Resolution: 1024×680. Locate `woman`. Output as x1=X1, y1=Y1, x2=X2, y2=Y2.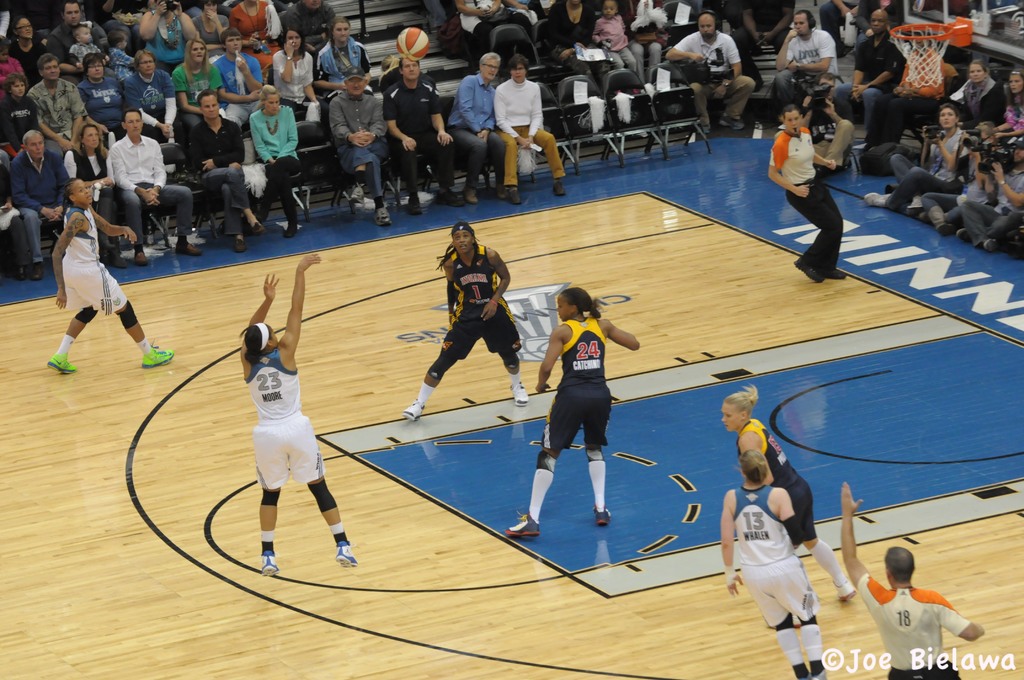
x1=505, y1=285, x2=643, y2=539.
